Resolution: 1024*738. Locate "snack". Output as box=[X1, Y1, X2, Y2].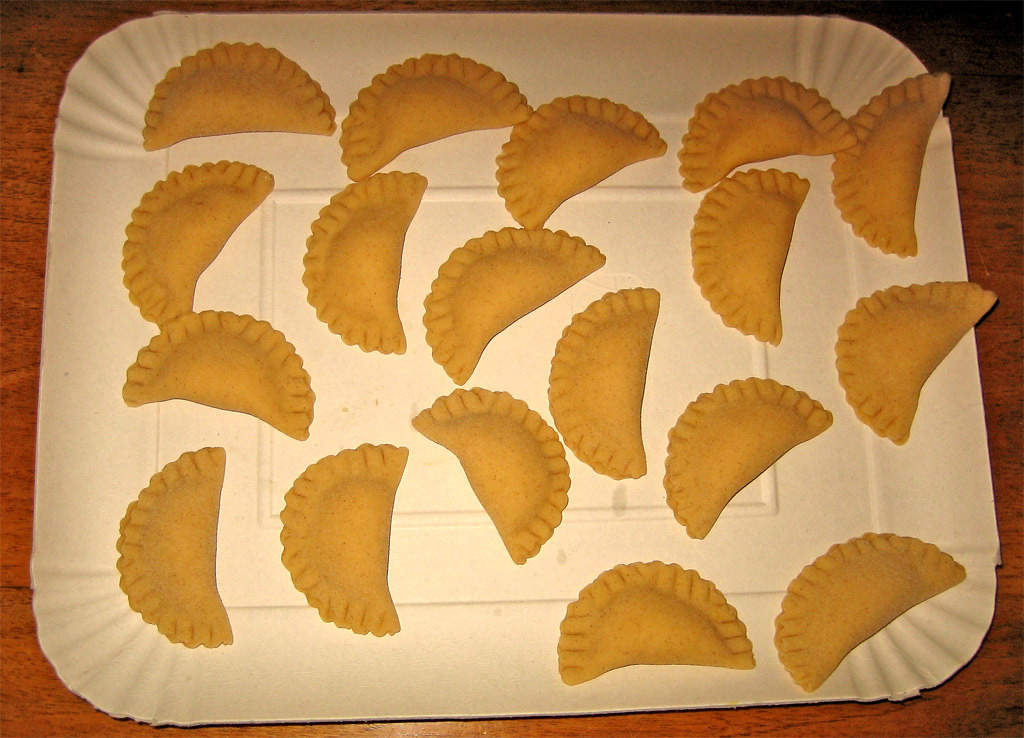
box=[559, 557, 752, 686].
